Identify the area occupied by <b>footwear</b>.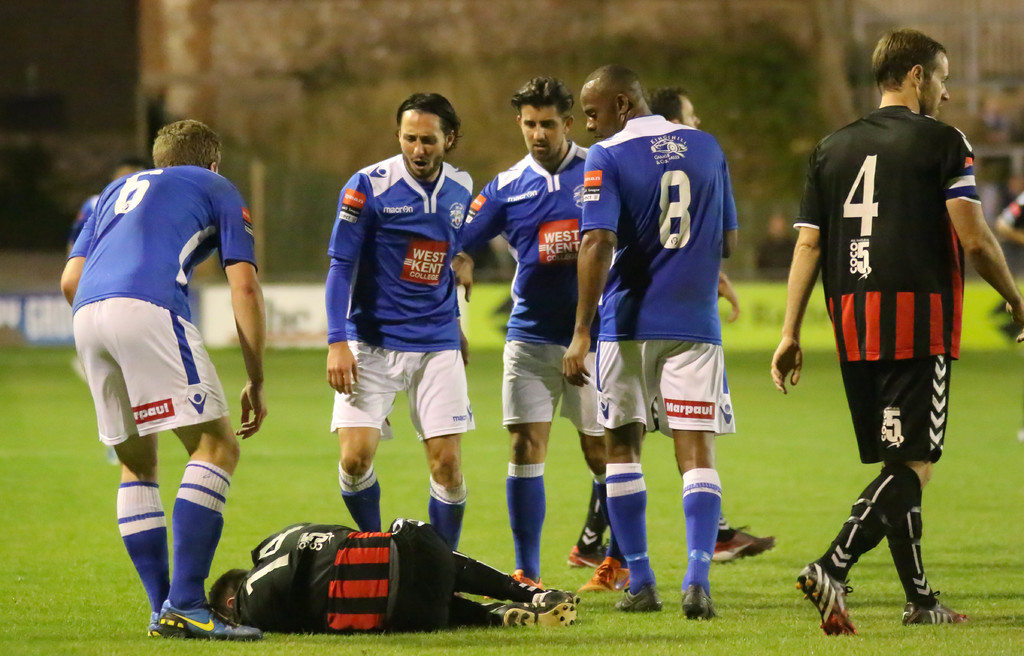
Area: [579,559,636,594].
